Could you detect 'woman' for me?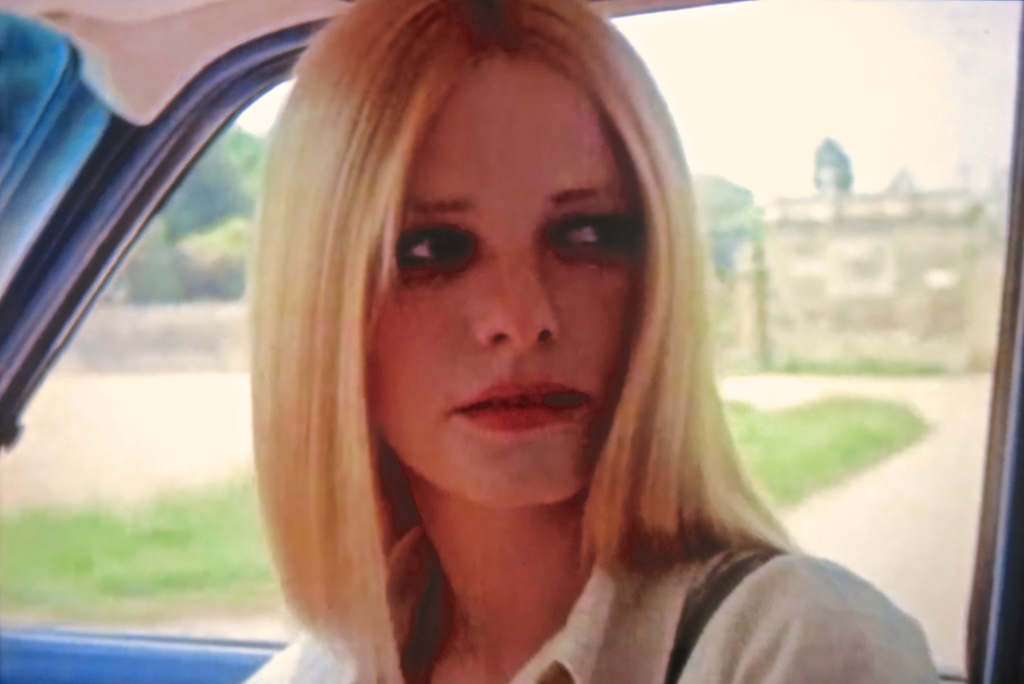
Detection result: {"left": 241, "top": 0, "right": 941, "bottom": 683}.
